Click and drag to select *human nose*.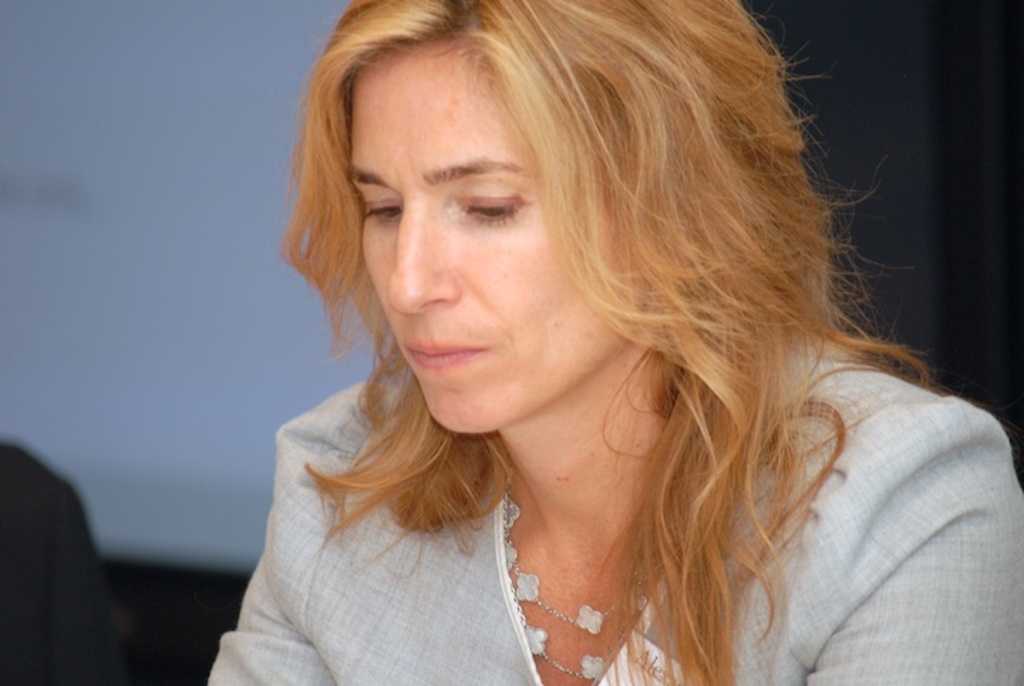
Selection: left=391, top=198, right=459, bottom=313.
